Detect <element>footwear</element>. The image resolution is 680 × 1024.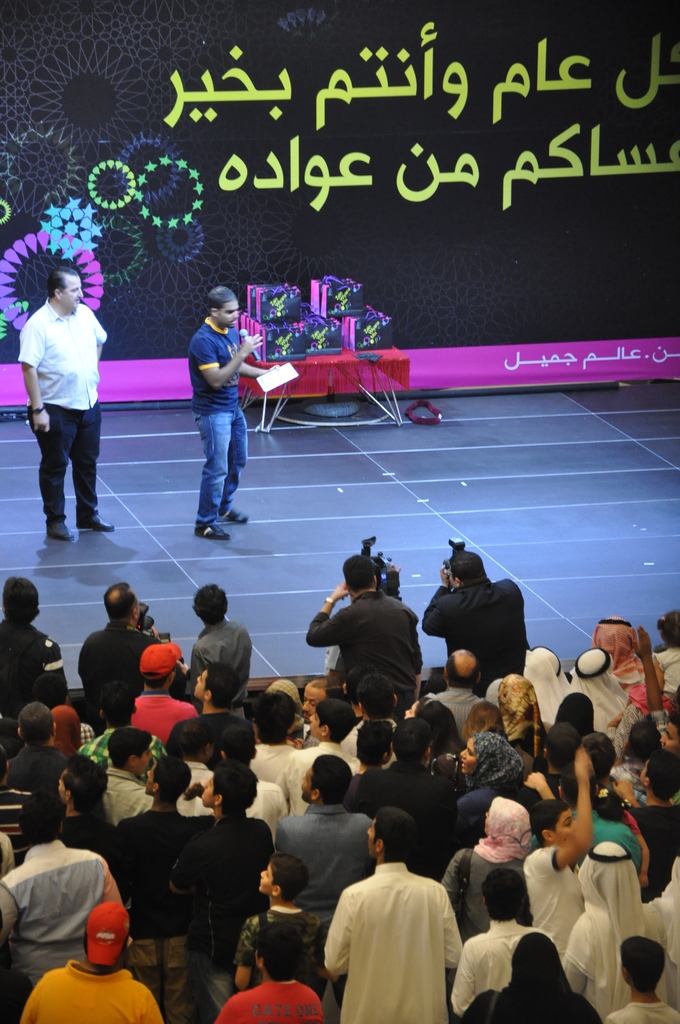
(46,520,76,541).
